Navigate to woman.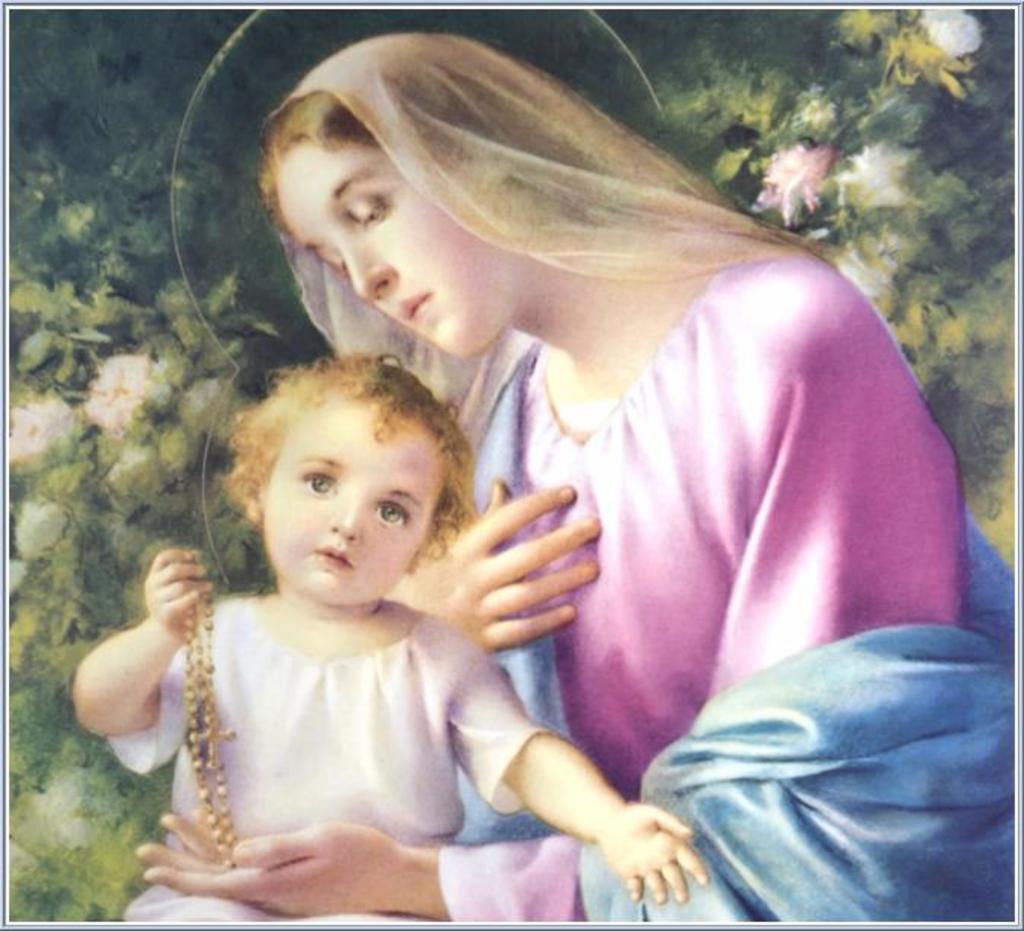
Navigation target: x1=126 y1=37 x2=1001 y2=917.
